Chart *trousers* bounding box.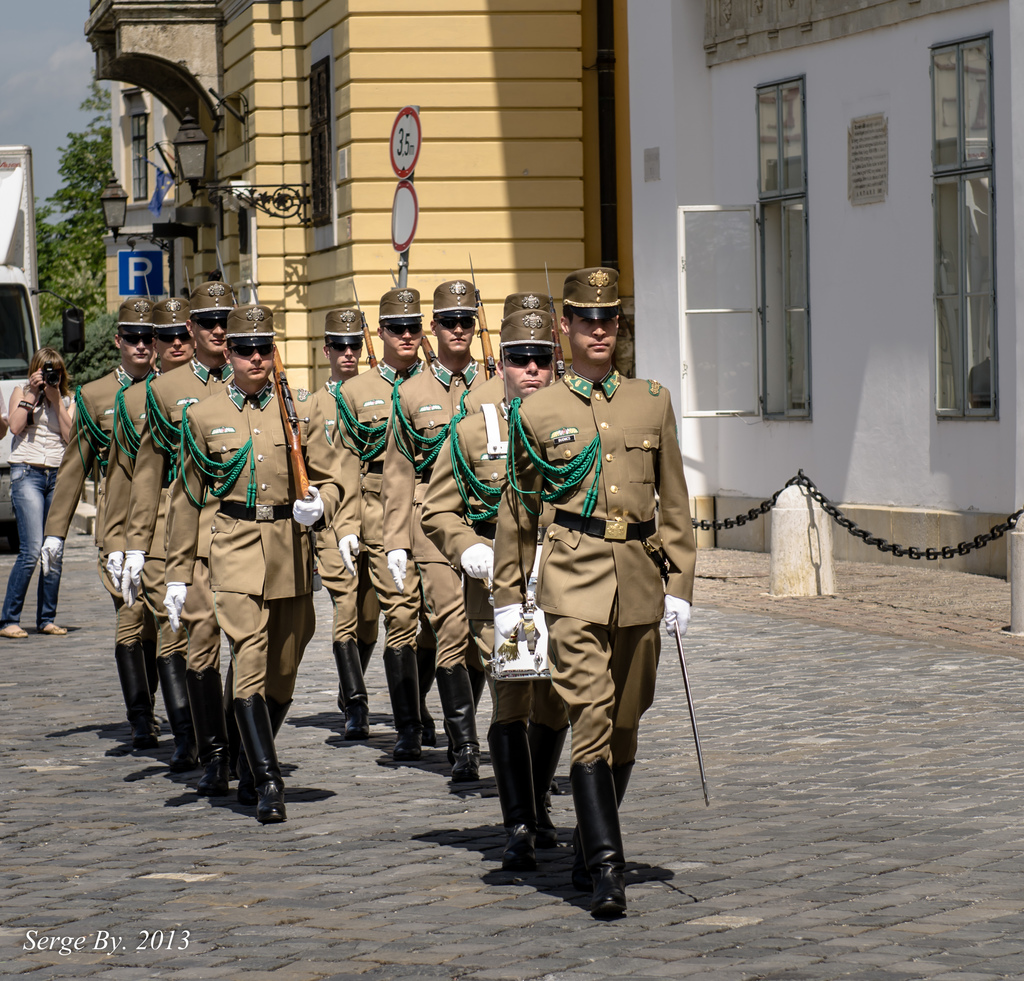
Charted: locate(307, 531, 380, 658).
